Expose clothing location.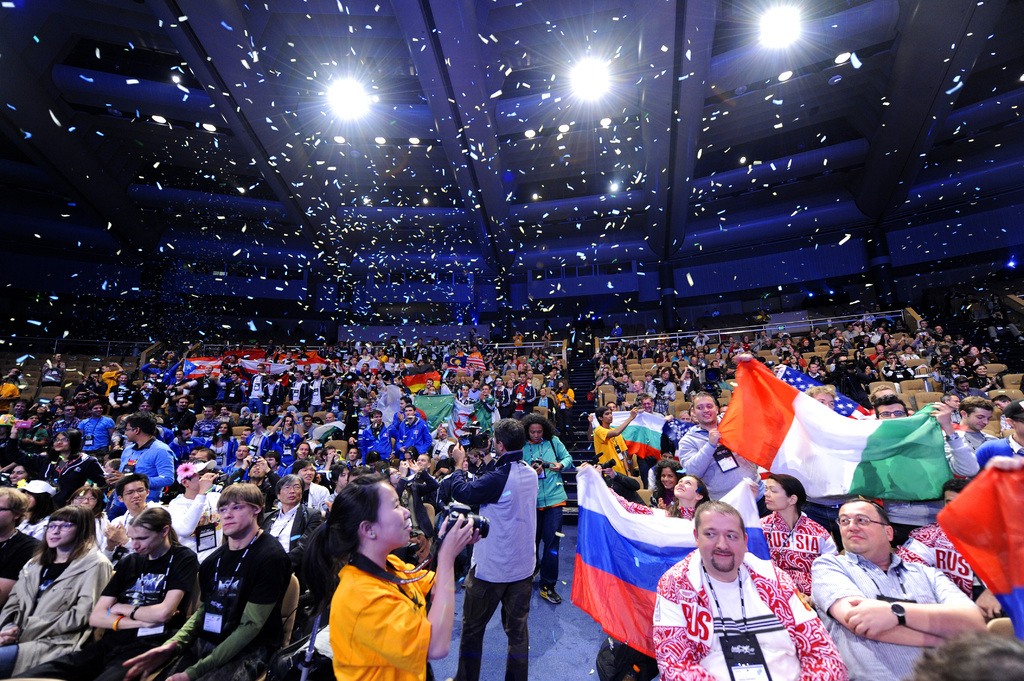
Exposed at bbox=[161, 406, 191, 434].
